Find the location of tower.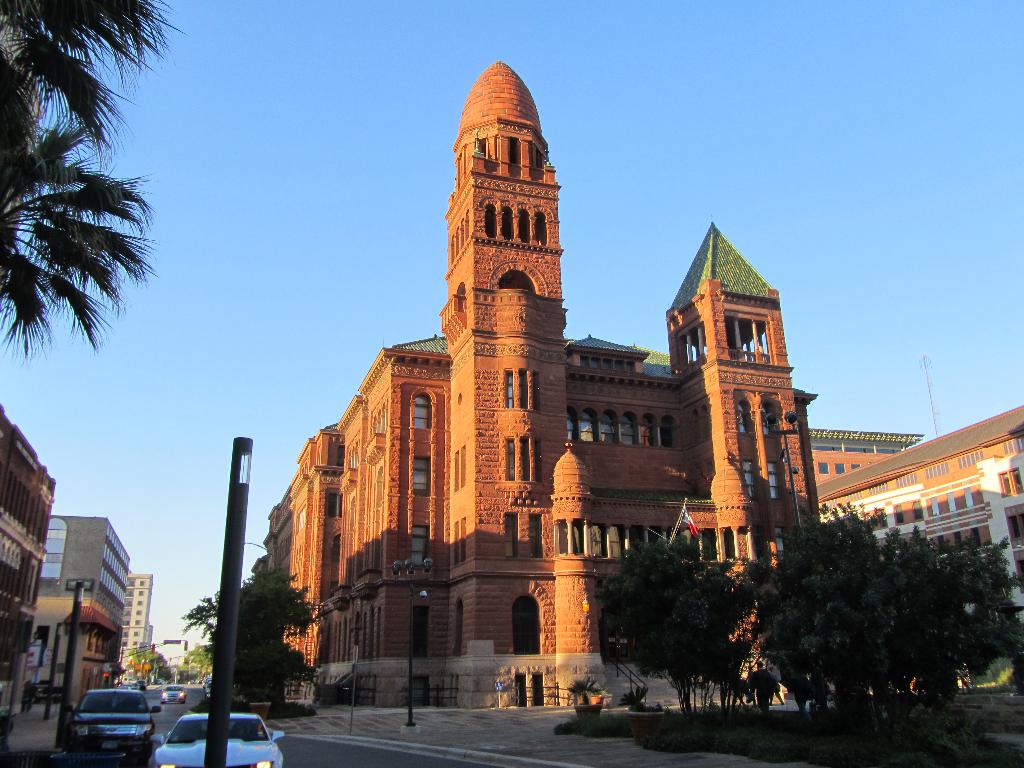
Location: (x1=435, y1=53, x2=568, y2=701).
